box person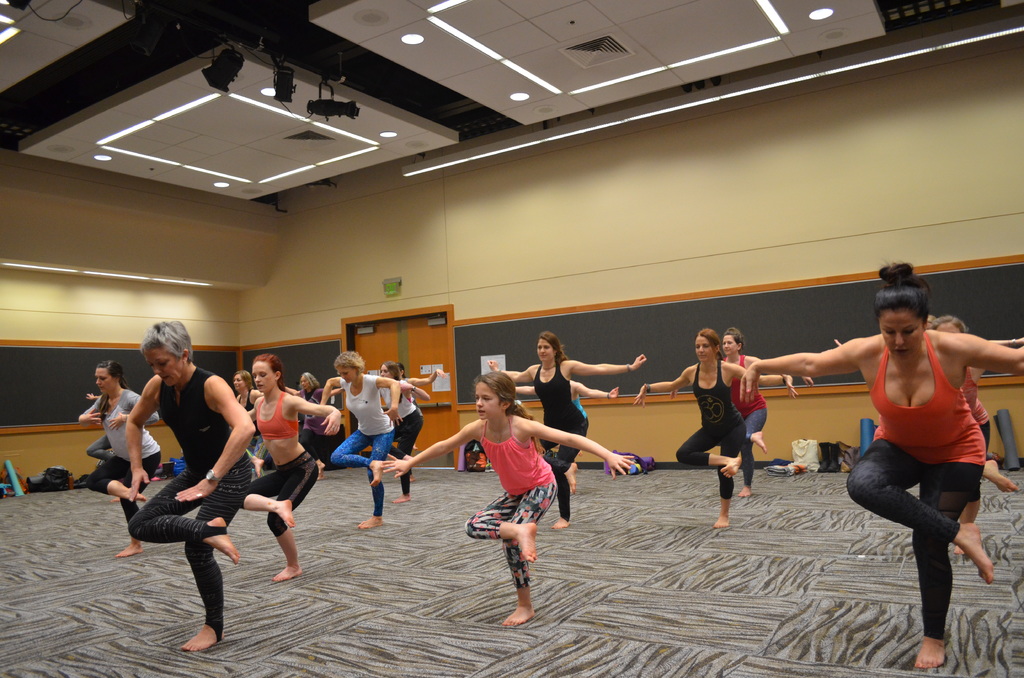
select_region(127, 322, 257, 652)
